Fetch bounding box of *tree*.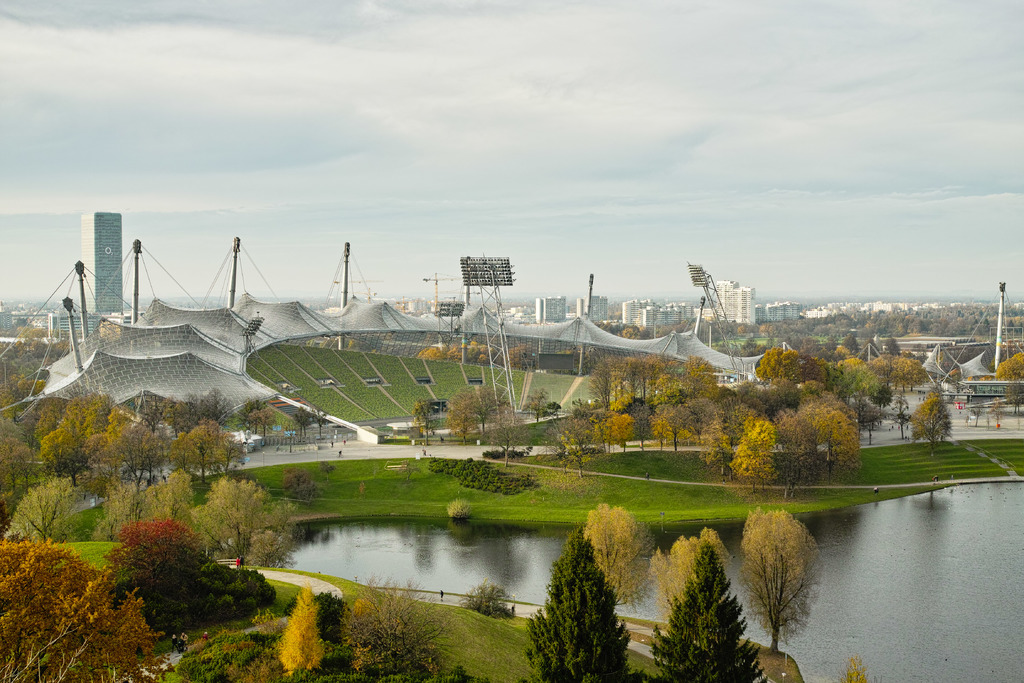
Bbox: bbox=[650, 525, 731, 623].
